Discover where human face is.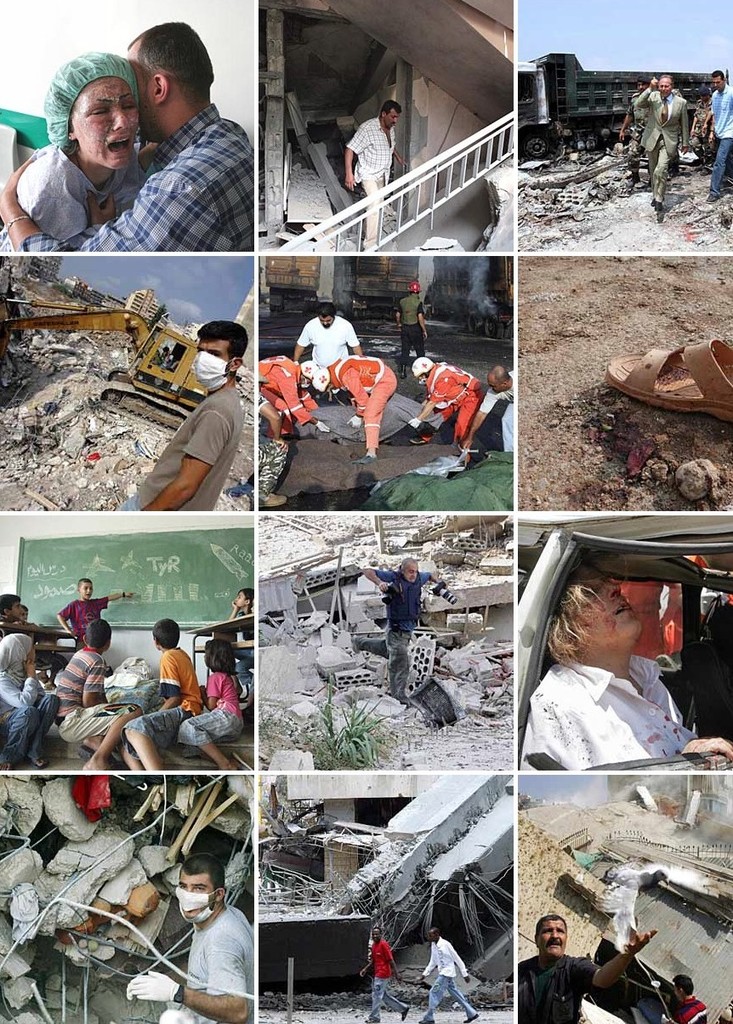
Discovered at bbox(712, 74, 724, 92).
